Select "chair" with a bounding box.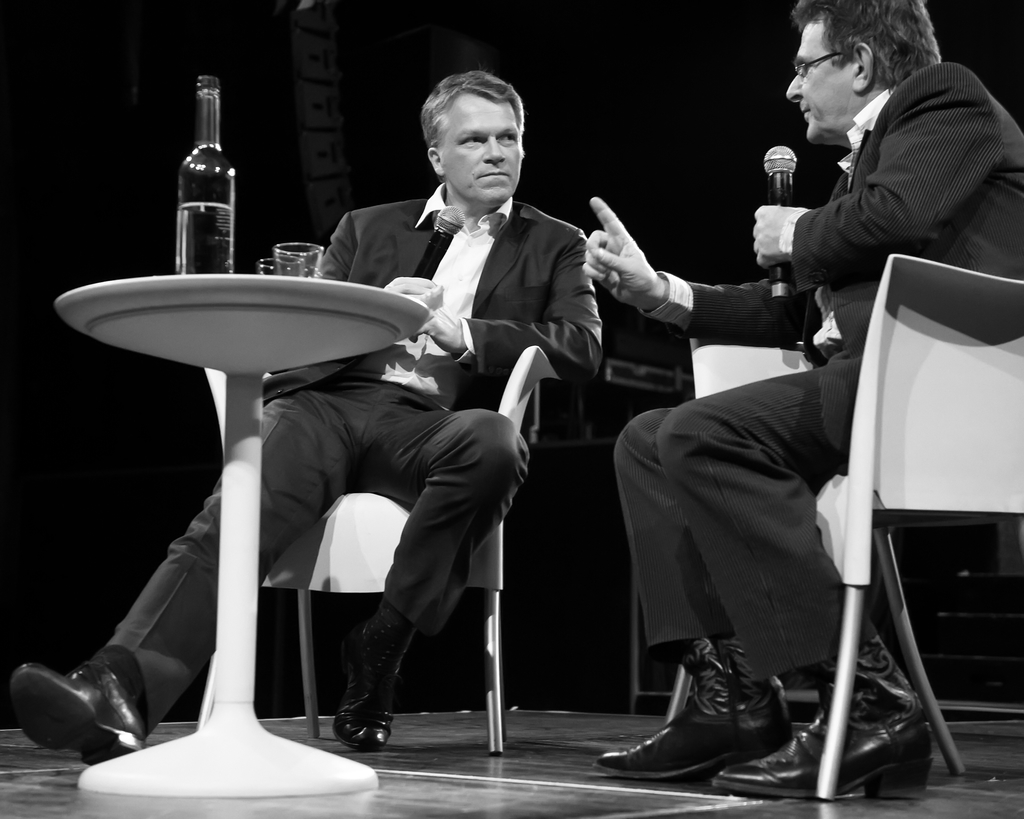
{"x1": 204, "y1": 334, "x2": 565, "y2": 761}.
